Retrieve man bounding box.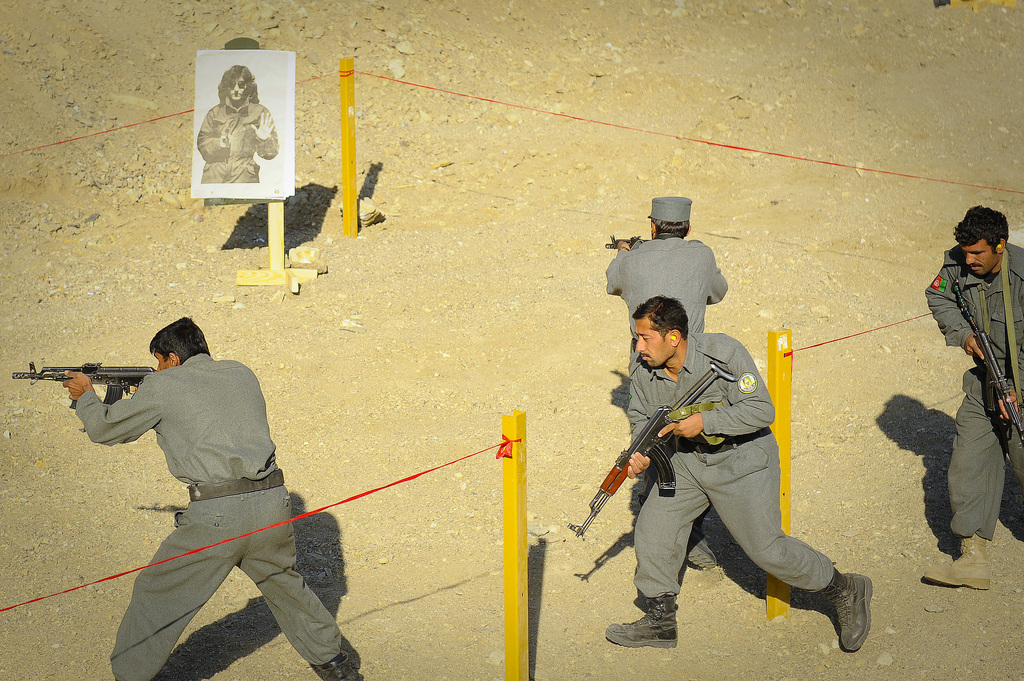
Bounding box: {"x1": 61, "y1": 314, "x2": 365, "y2": 680}.
